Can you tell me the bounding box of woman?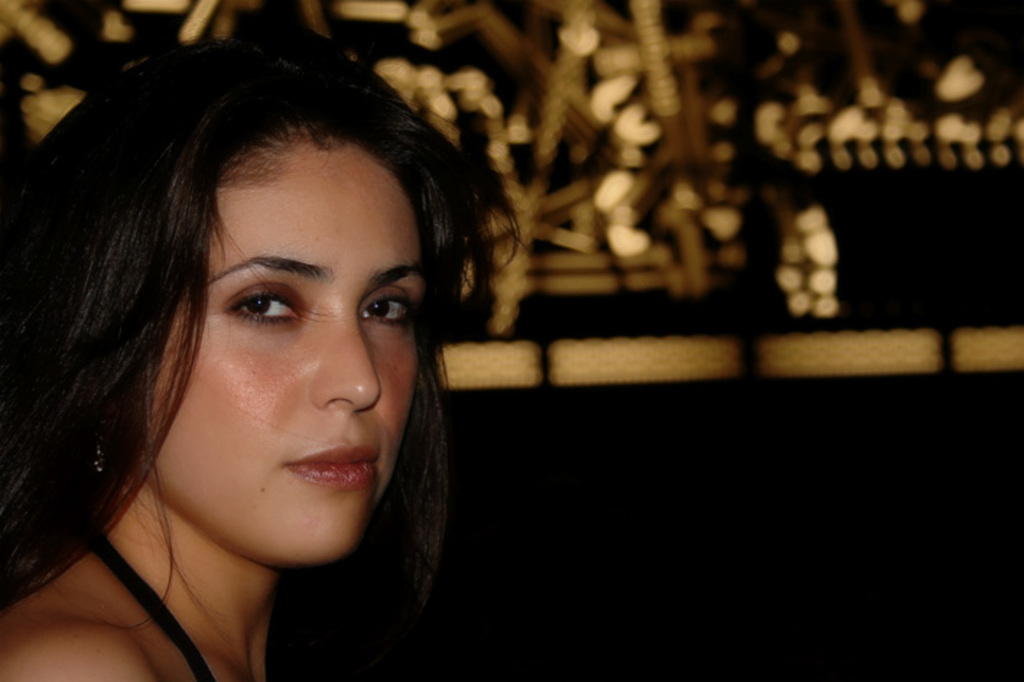
0,43,599,669.
